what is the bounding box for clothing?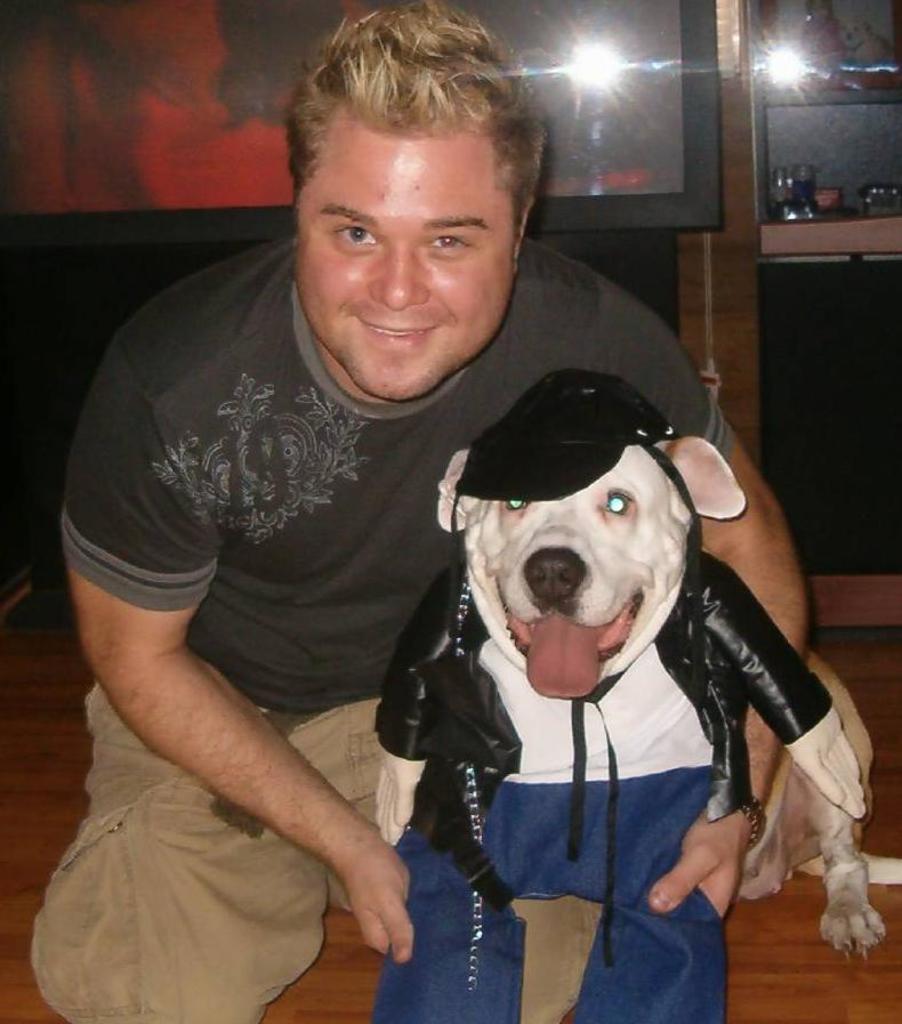
(18,676,393,1023).
